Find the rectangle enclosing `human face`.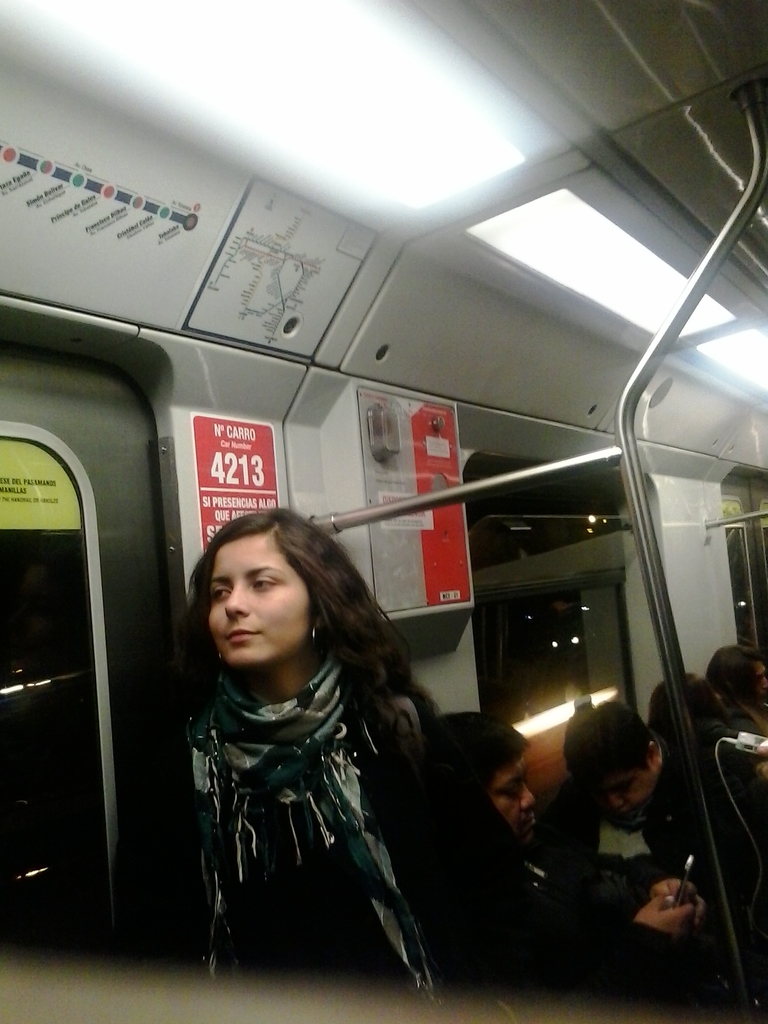
590, 769, 658, 822.
